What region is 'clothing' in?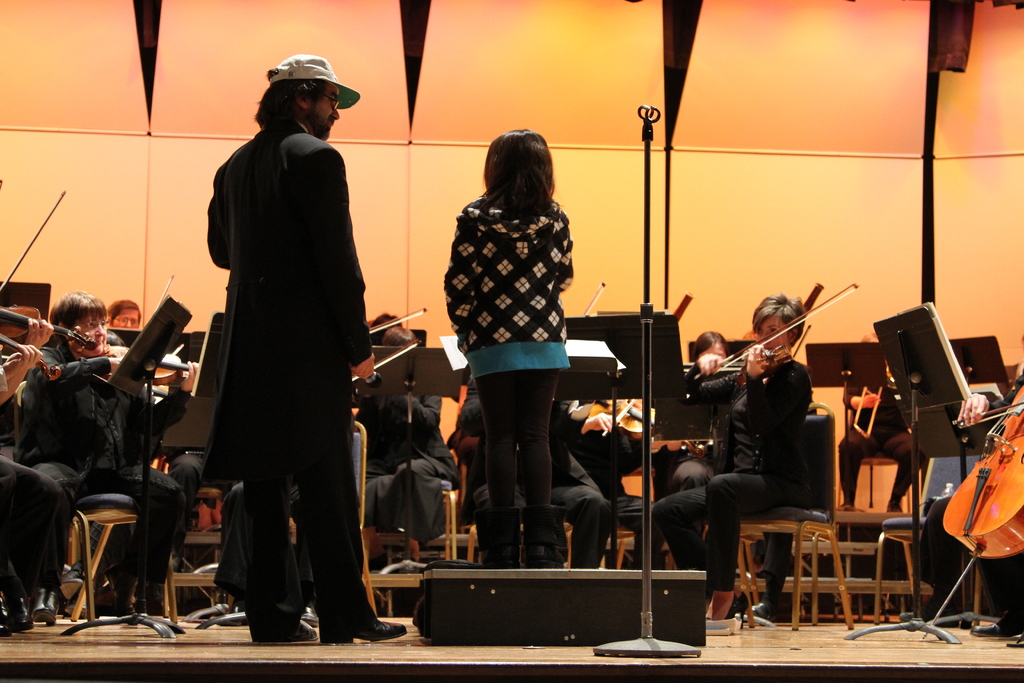
<box>645,352,824,597</box>.
